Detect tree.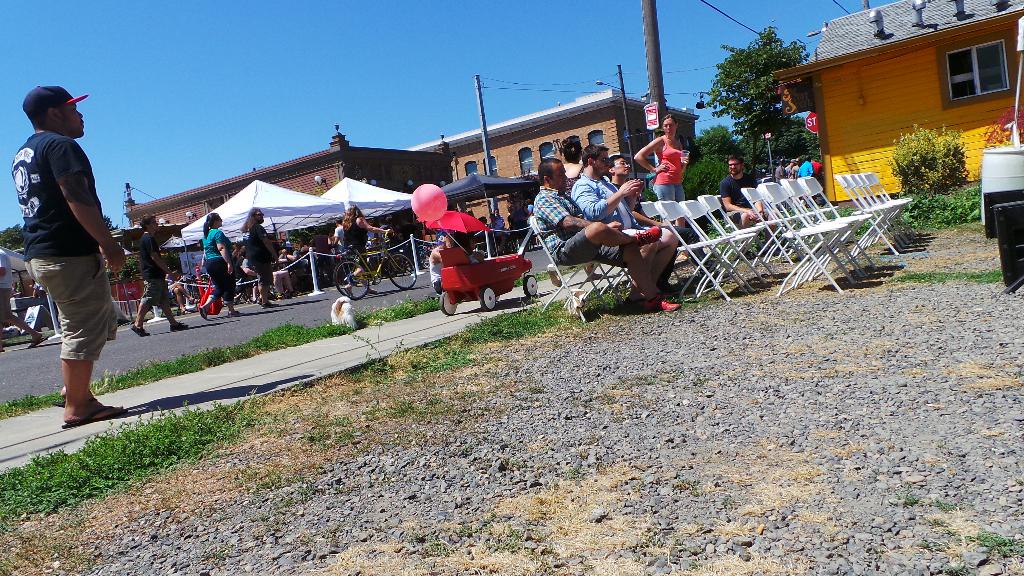
Detected at [x1=736, y1=113, x2=831, y2=186].
